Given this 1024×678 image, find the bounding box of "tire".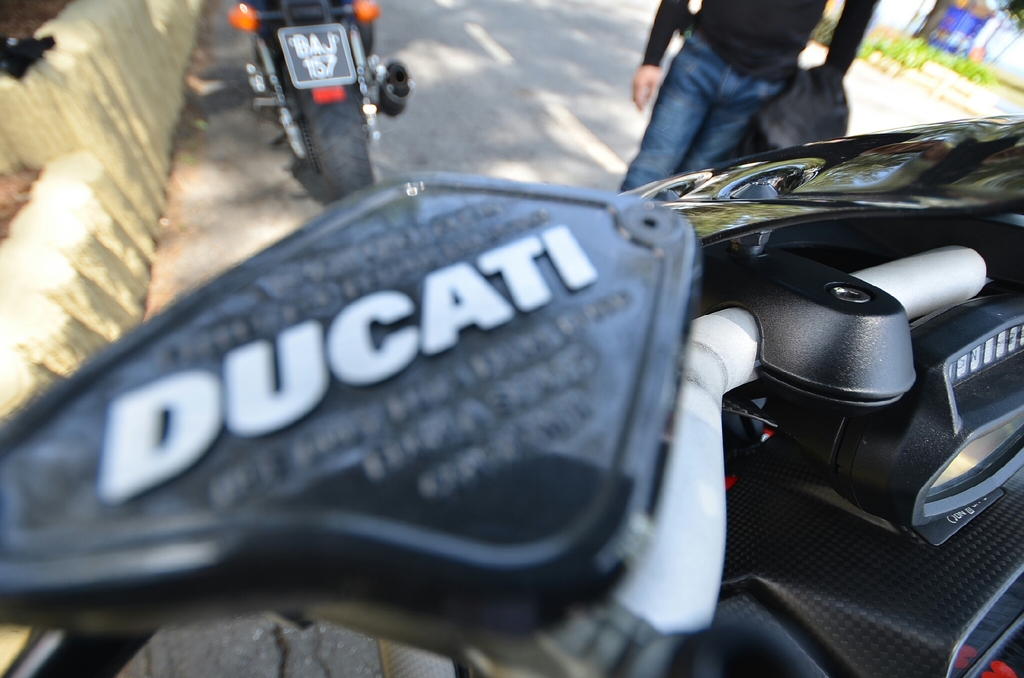
locate(88, 631, 457, 677).
